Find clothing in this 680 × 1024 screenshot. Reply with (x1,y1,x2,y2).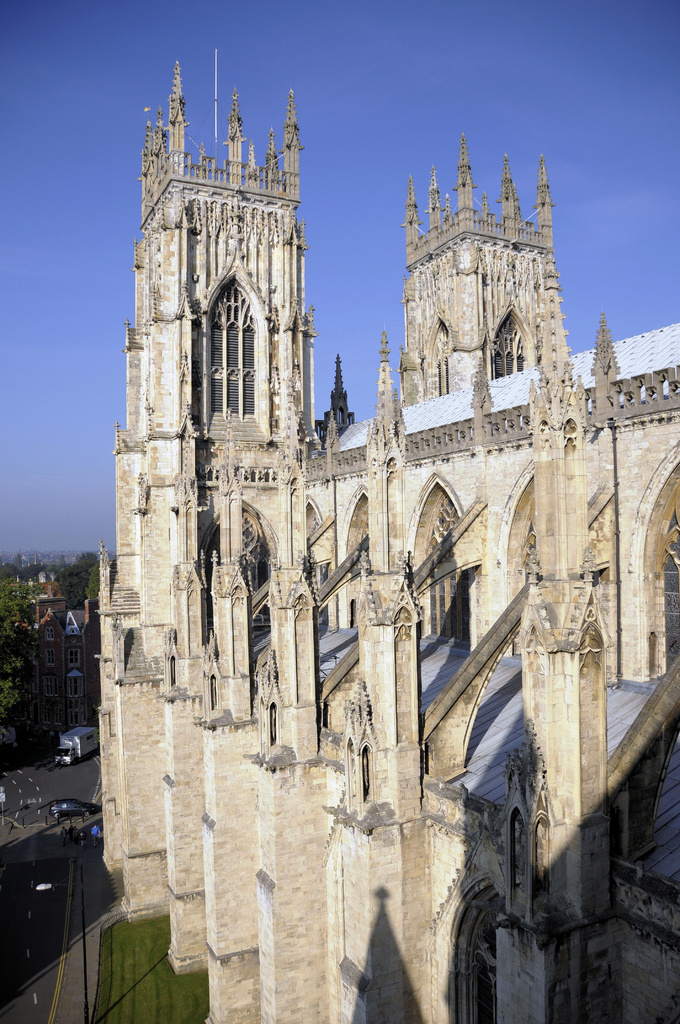
(72,827,79,843).
